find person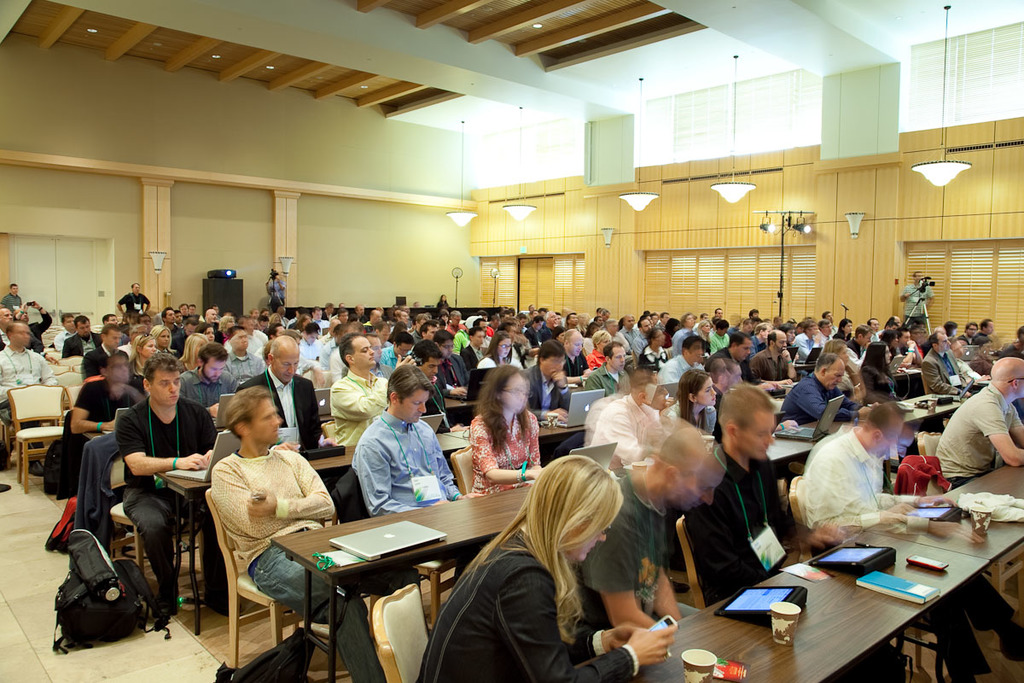
box=[684, 407, 905, 682]
